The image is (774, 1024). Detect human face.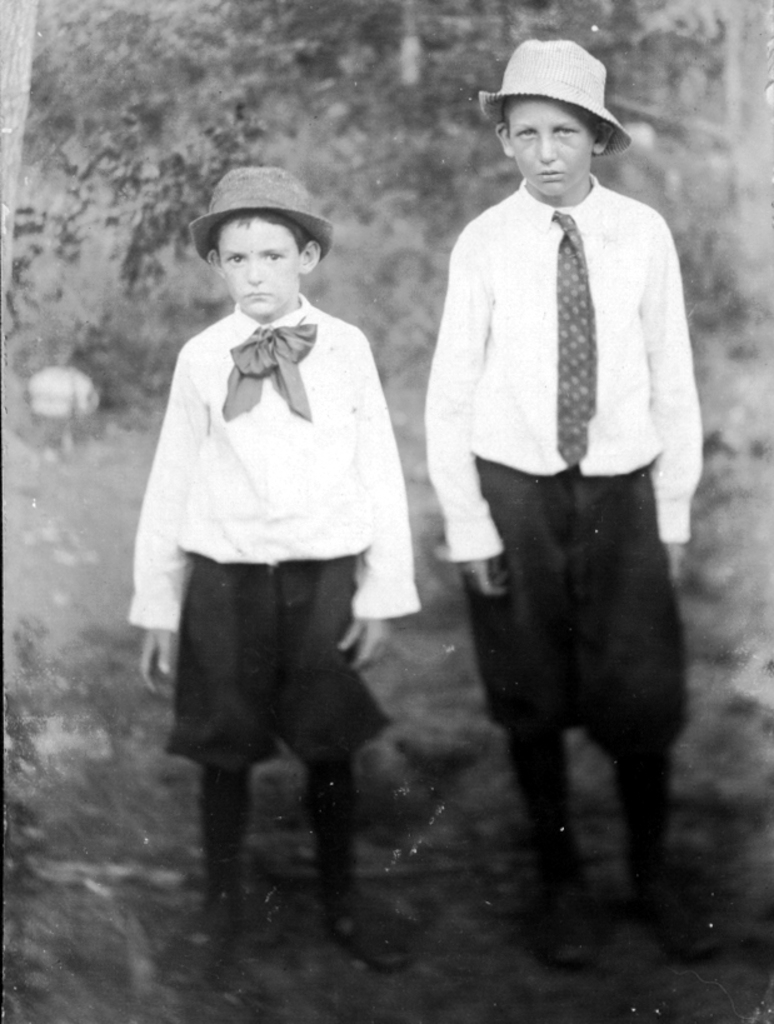
Detection: (221, 211, 301, 319).
